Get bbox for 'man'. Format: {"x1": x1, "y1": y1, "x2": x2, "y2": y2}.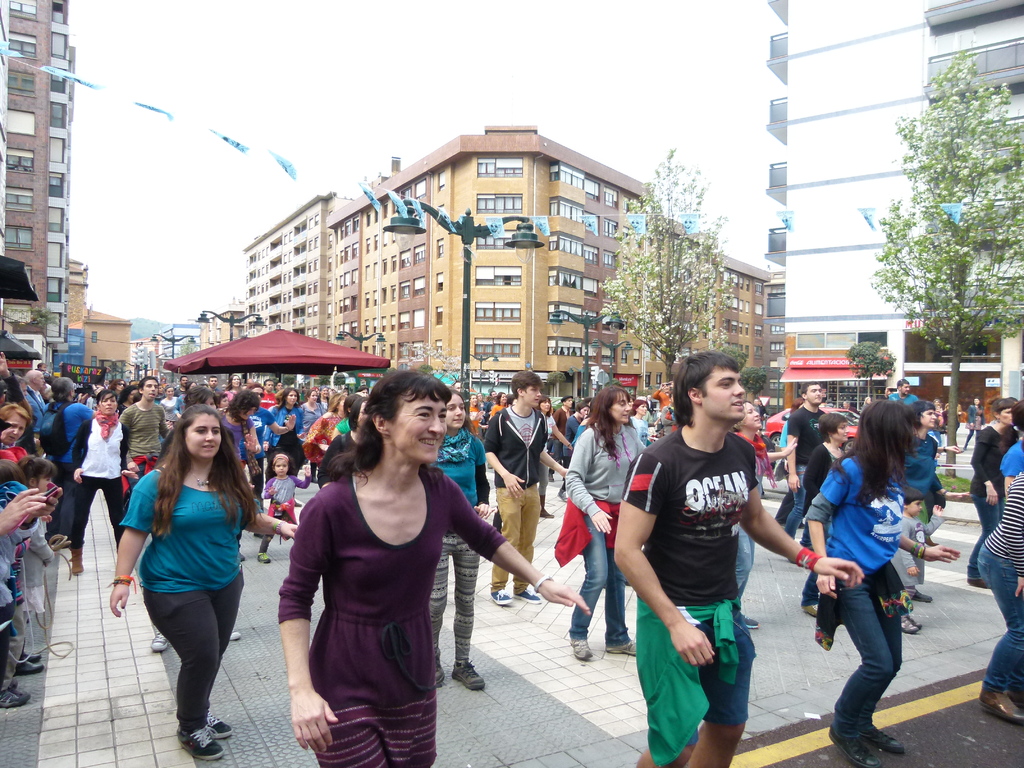
{"x1": 655, "y1": 379, "x2": 675, "y2": 410}.
